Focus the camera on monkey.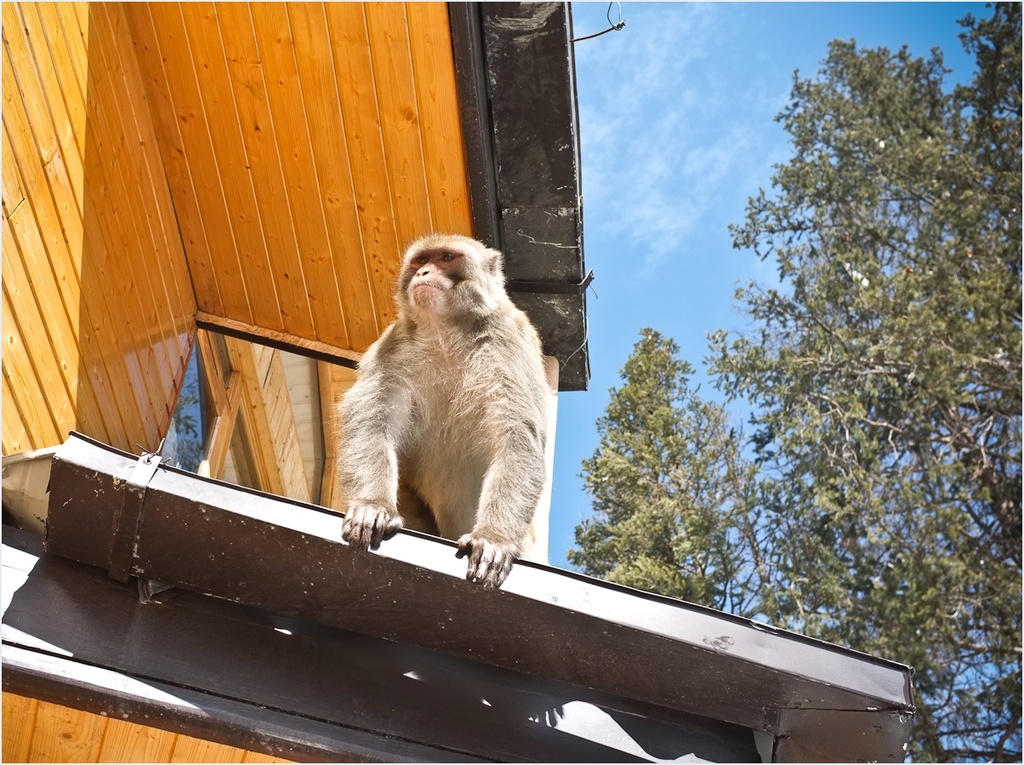
Focus region: (338,236,550,590).
